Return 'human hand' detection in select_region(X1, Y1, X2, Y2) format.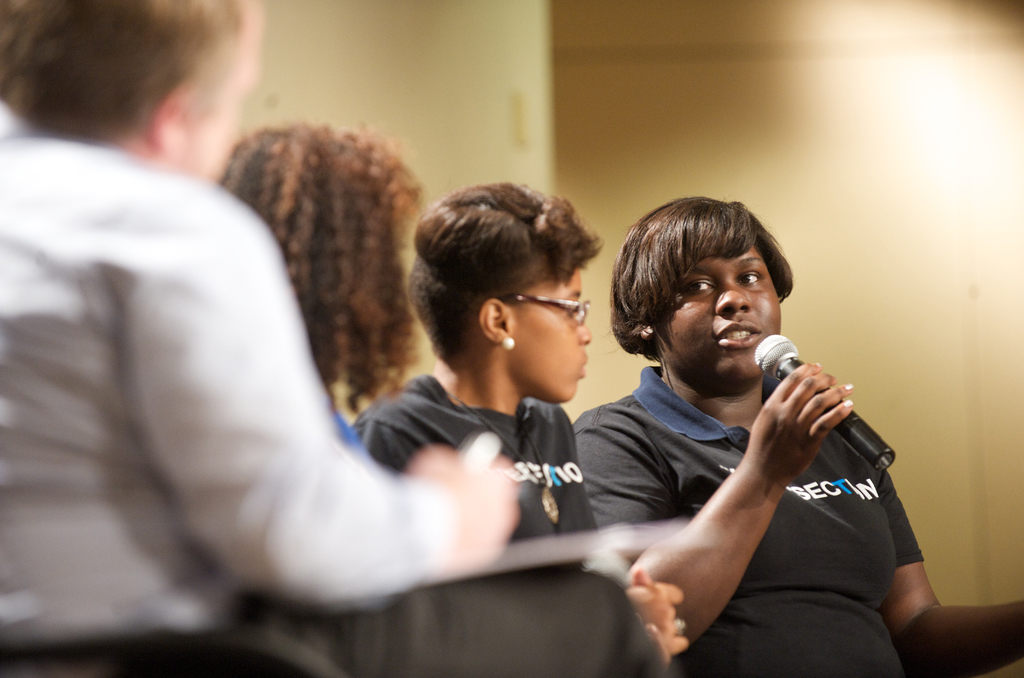
select_region(404, 442, 518, 574).
